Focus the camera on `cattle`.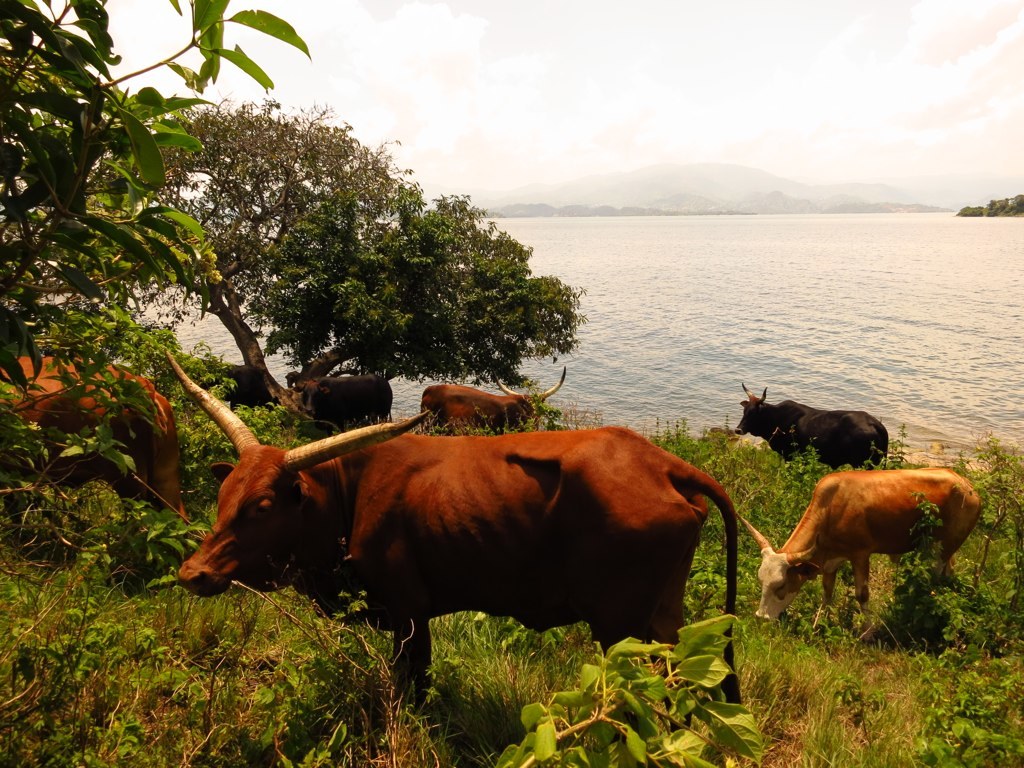
Focus region: box(421, 362, 567, 437).
